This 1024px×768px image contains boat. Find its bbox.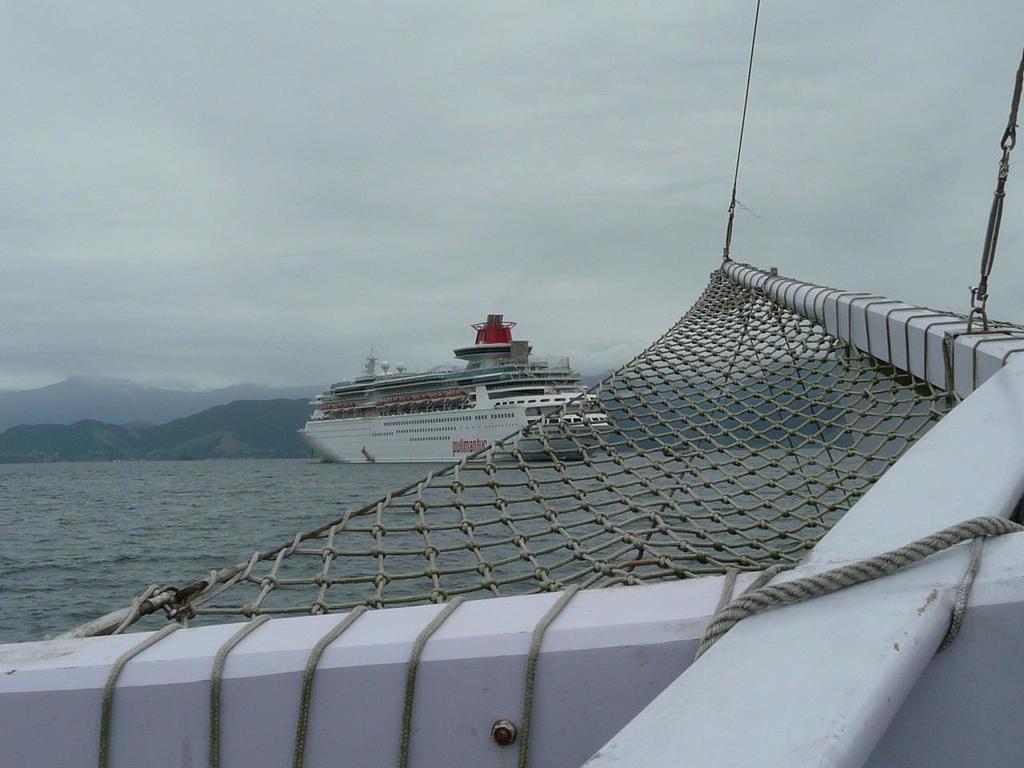
BBox(294, 309, 612, 463).
